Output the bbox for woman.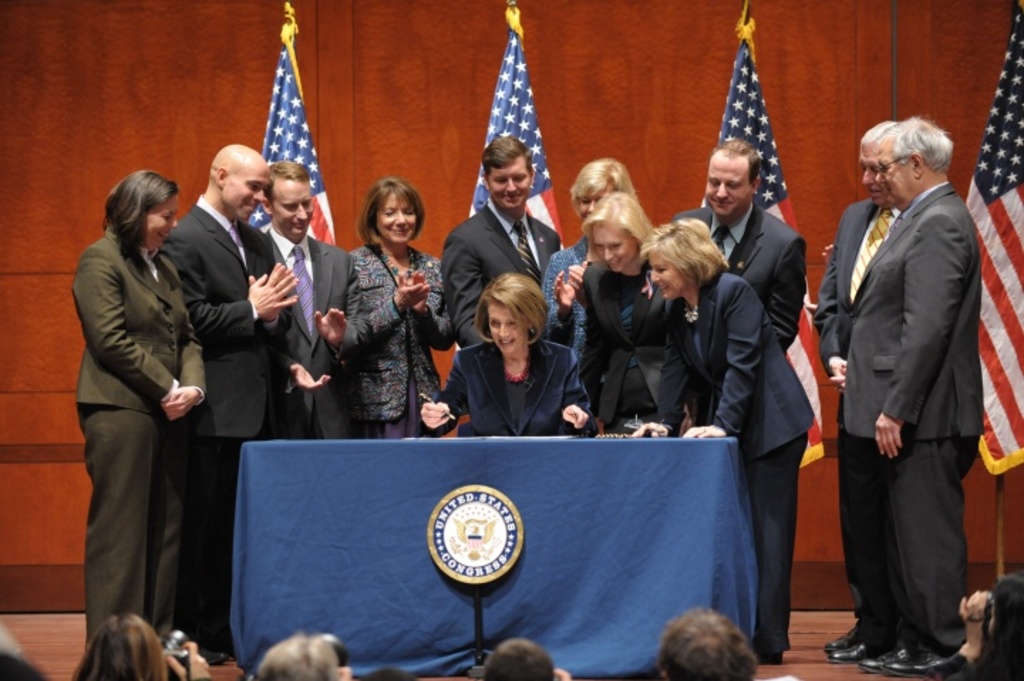
63:614:179:680.
